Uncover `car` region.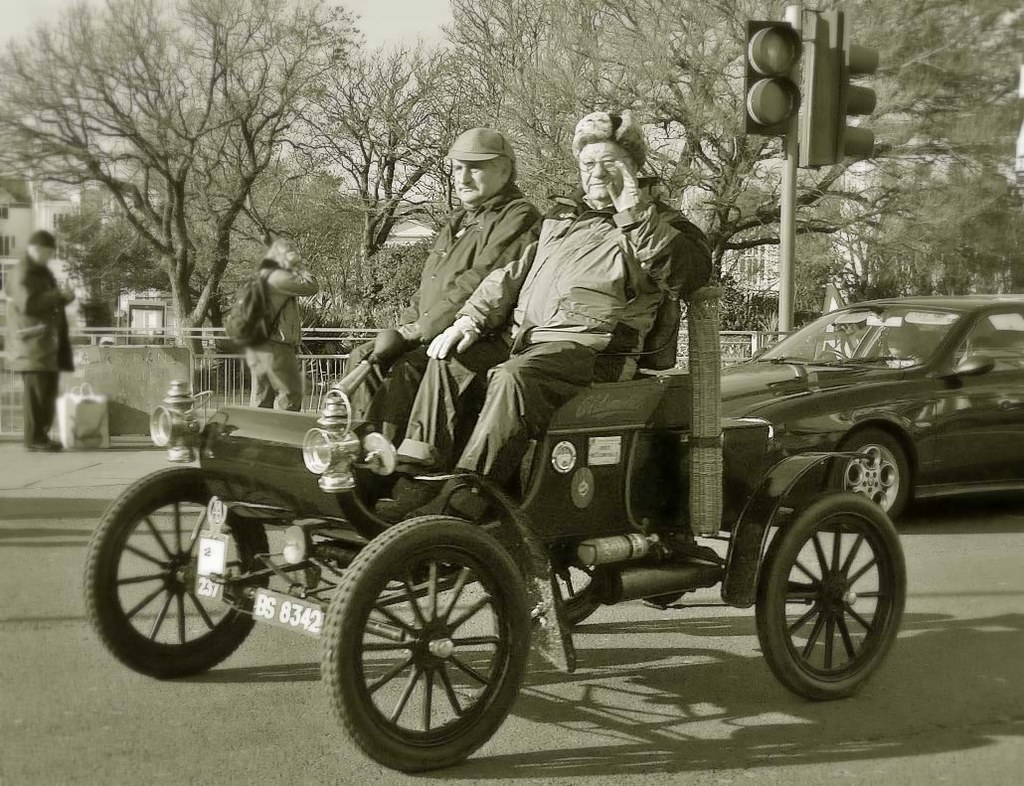
Uncovered: (left=722, top=294, right=1023, bottom=513).
